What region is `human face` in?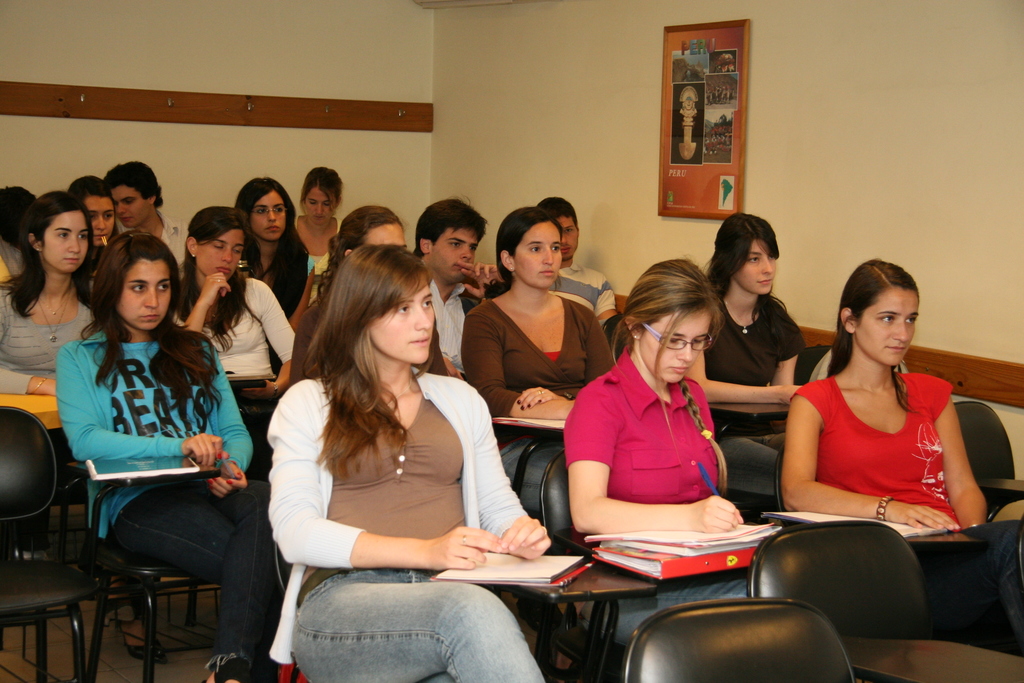
l=515, t=219, r=562, b=288.
